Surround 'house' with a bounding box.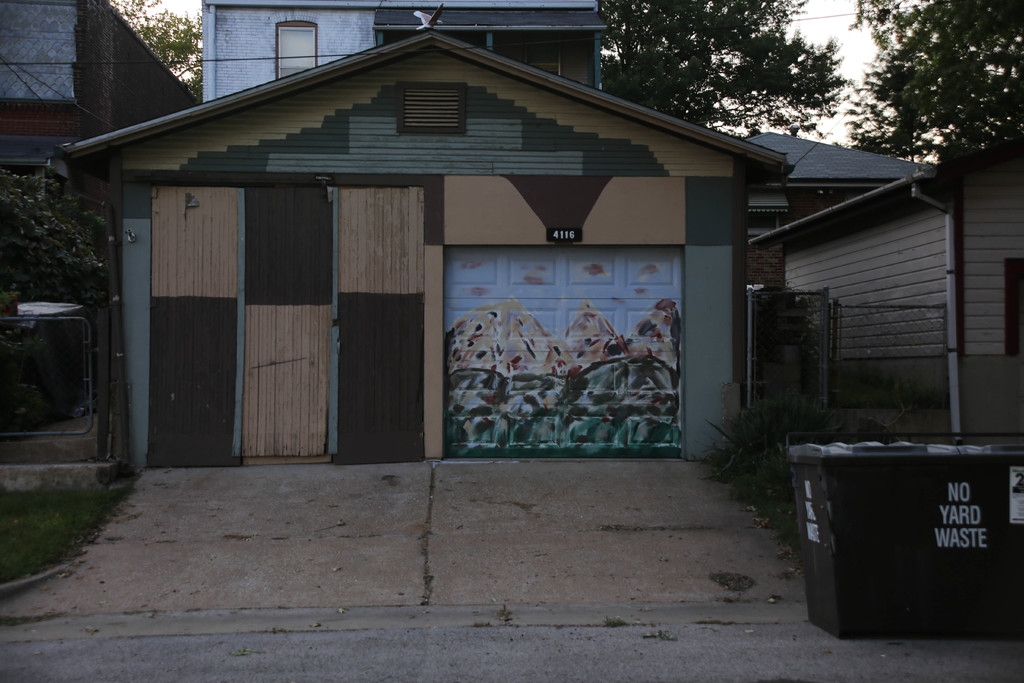
locate(0, 0, 205, 192).
